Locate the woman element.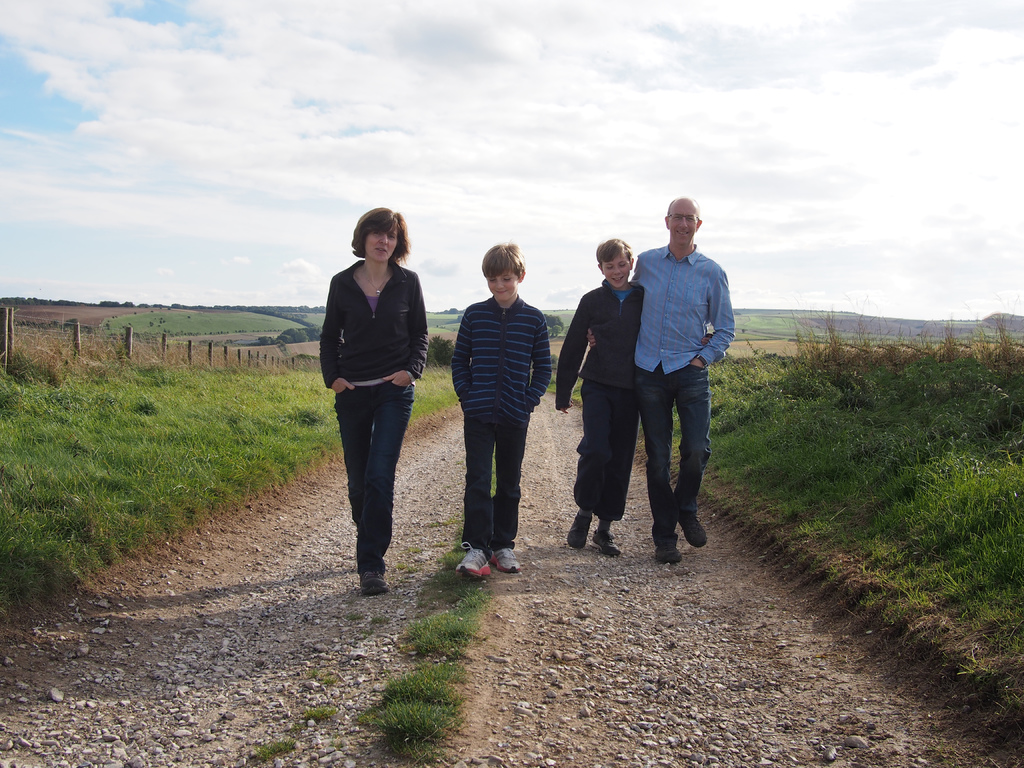
Element bbox: <box>315,204,430,596</box>.
